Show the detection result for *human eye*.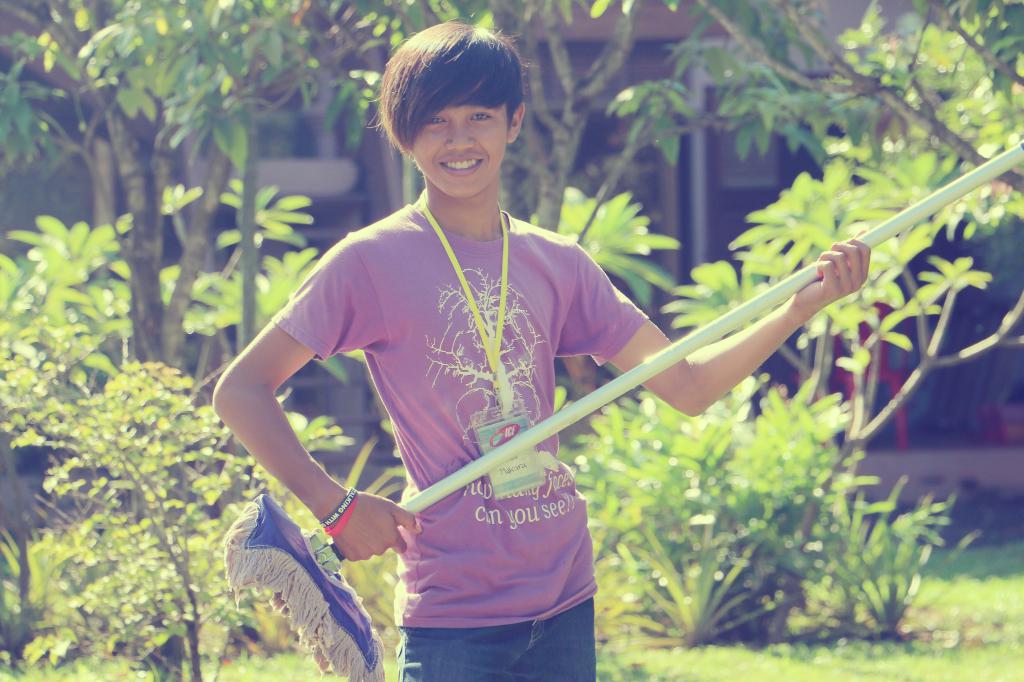
(420, 111, 451, 128).
